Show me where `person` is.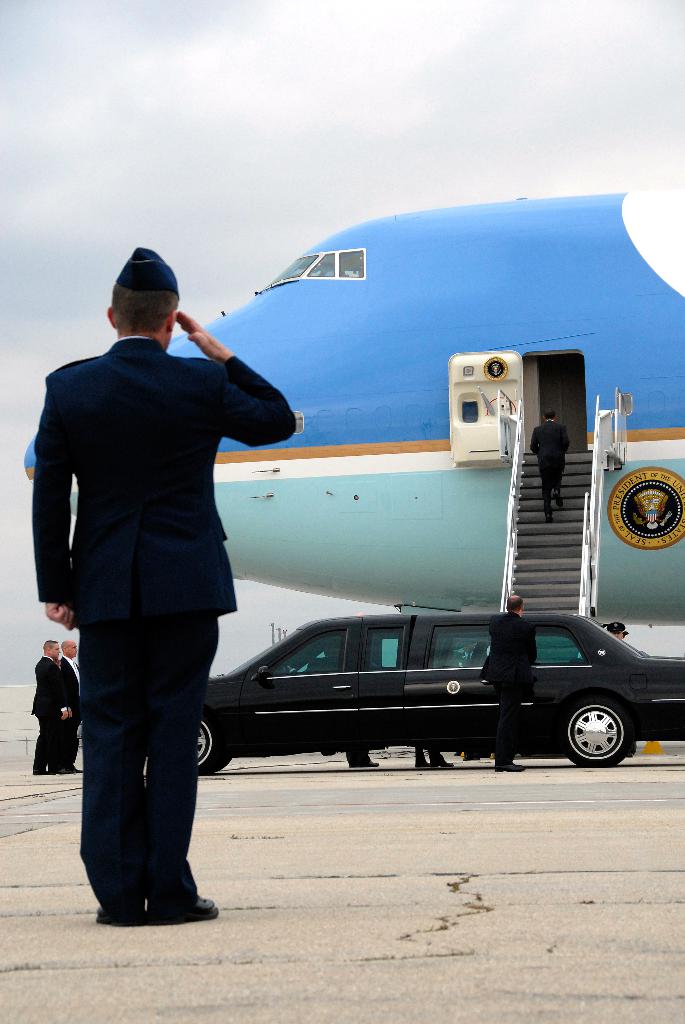
`person` is at 27/232/281/882.
